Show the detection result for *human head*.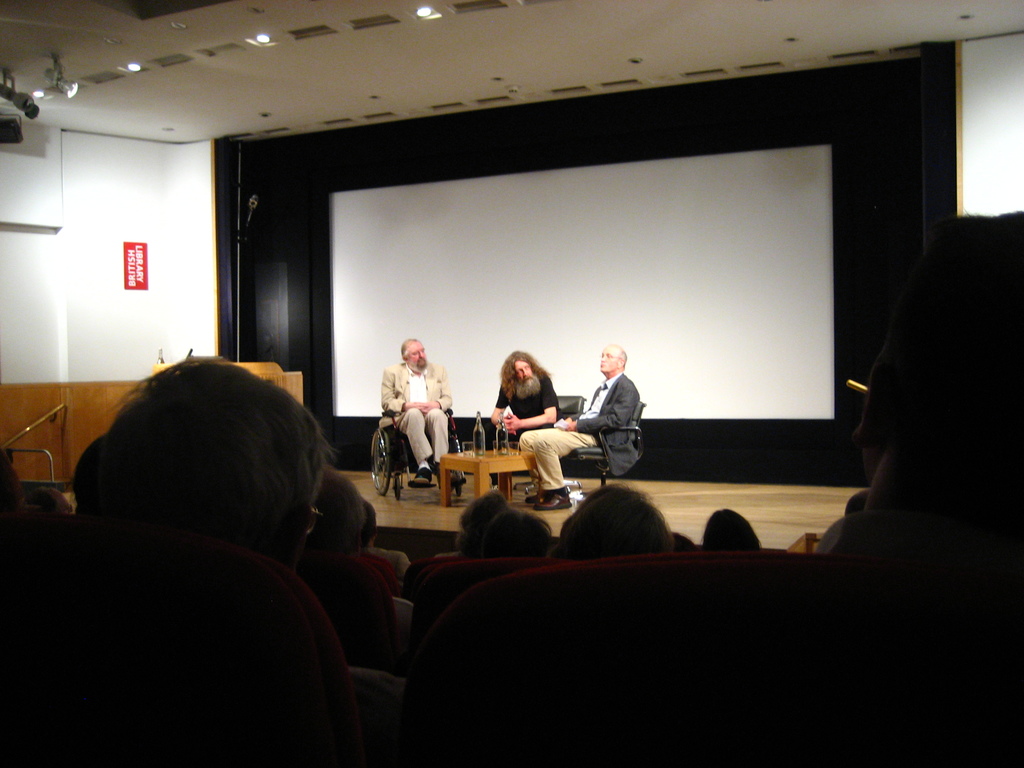
701, 507, 764, 553.
